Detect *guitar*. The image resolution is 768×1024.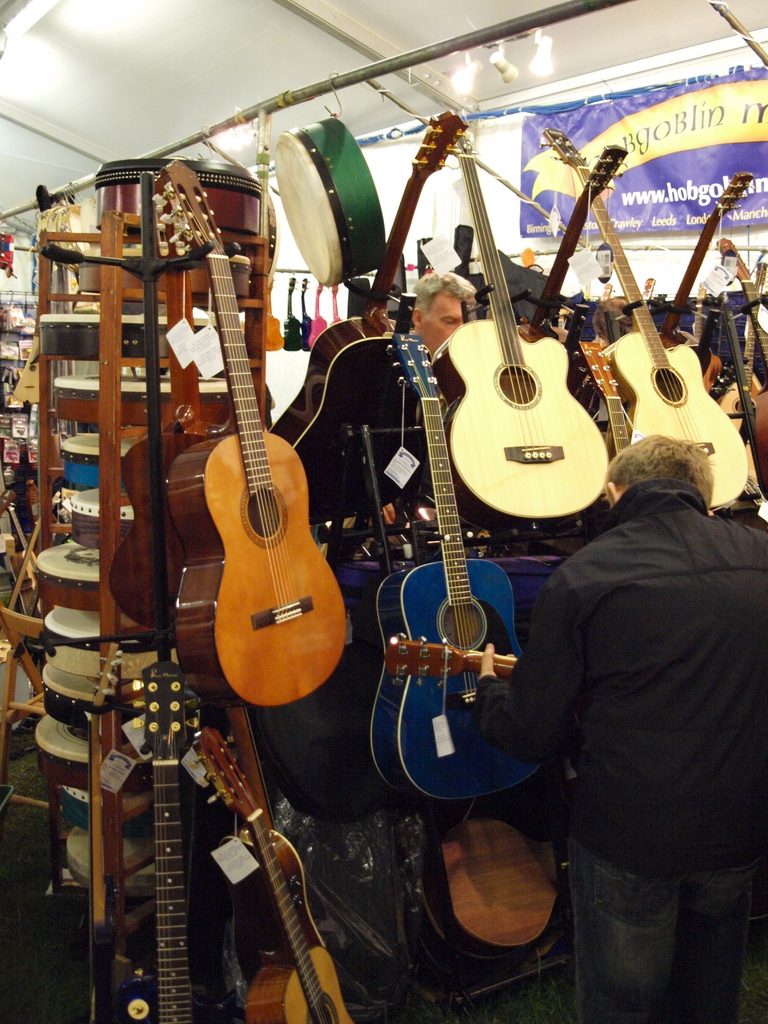
169,157,347,712.
